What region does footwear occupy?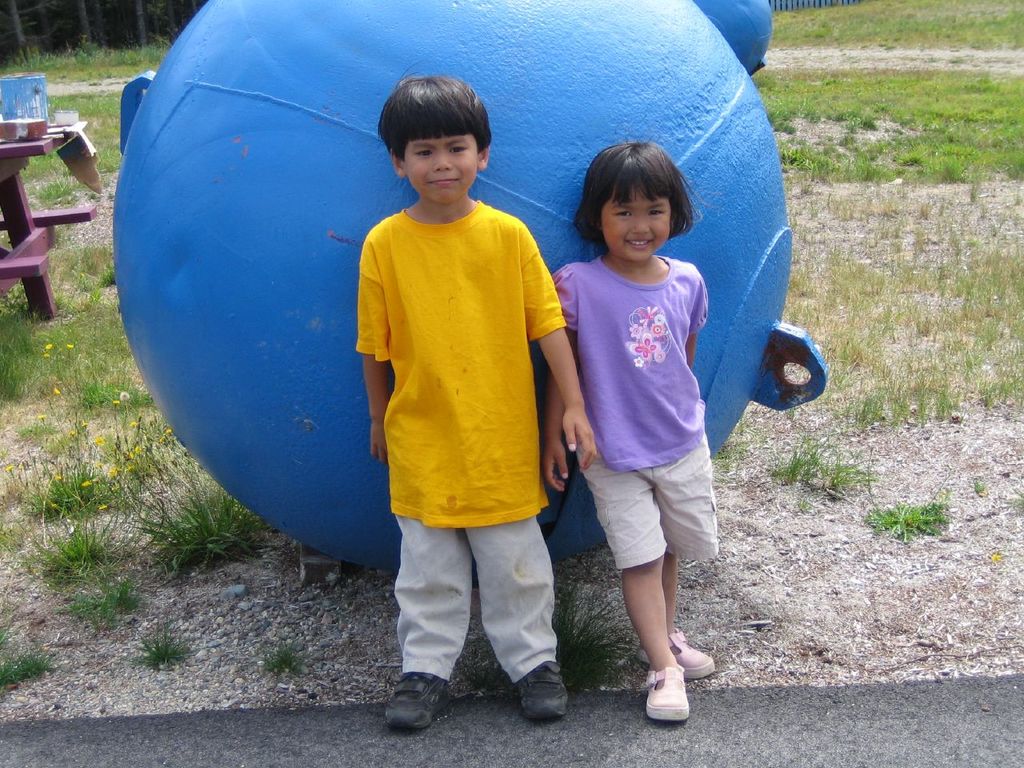
(379,672,452,742).
